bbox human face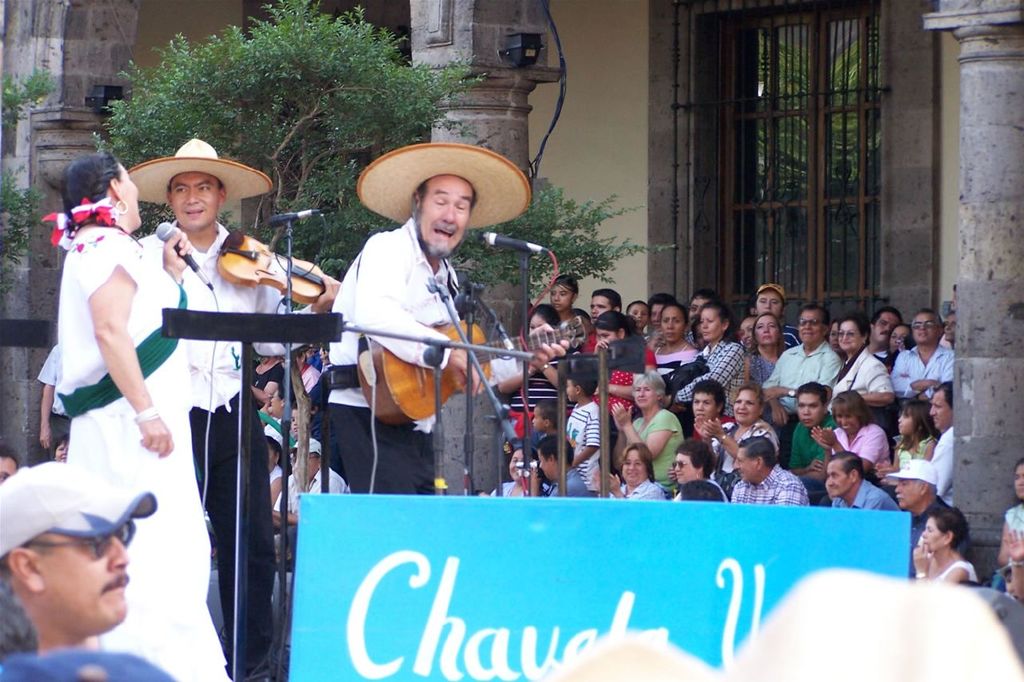
crop(838, 317, 857, 347)
